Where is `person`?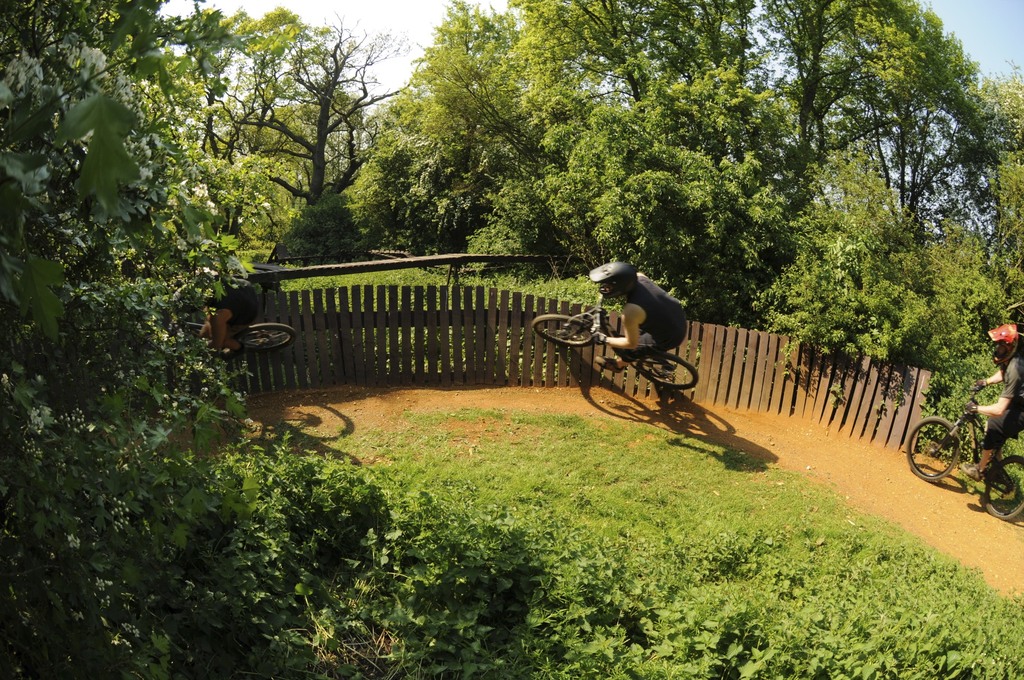
region(582, 256, 684, 377).
